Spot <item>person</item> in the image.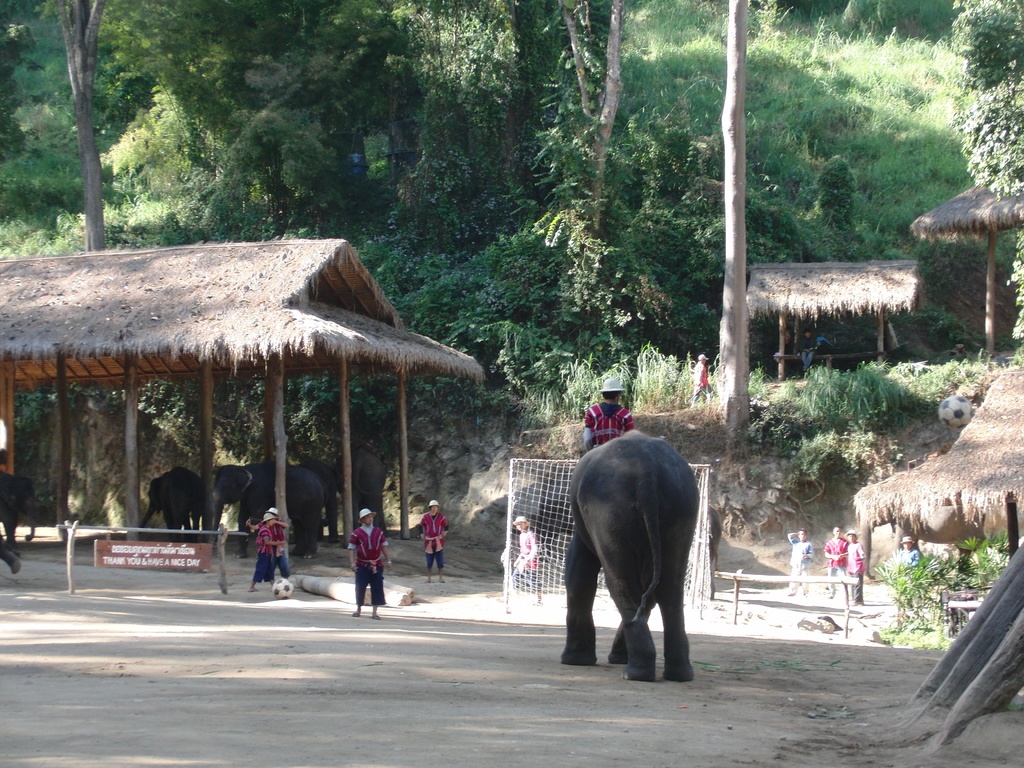
<item>person</item> found at crop(785, 326, 792, 353).
